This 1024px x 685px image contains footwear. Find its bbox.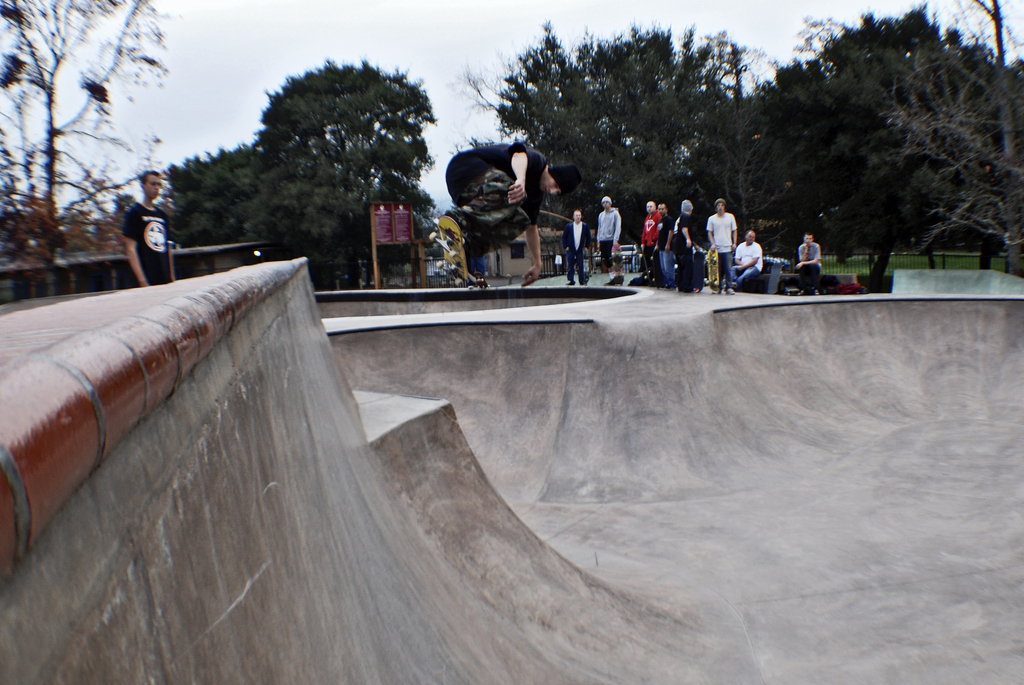
region(800, 290, 804, 294).
